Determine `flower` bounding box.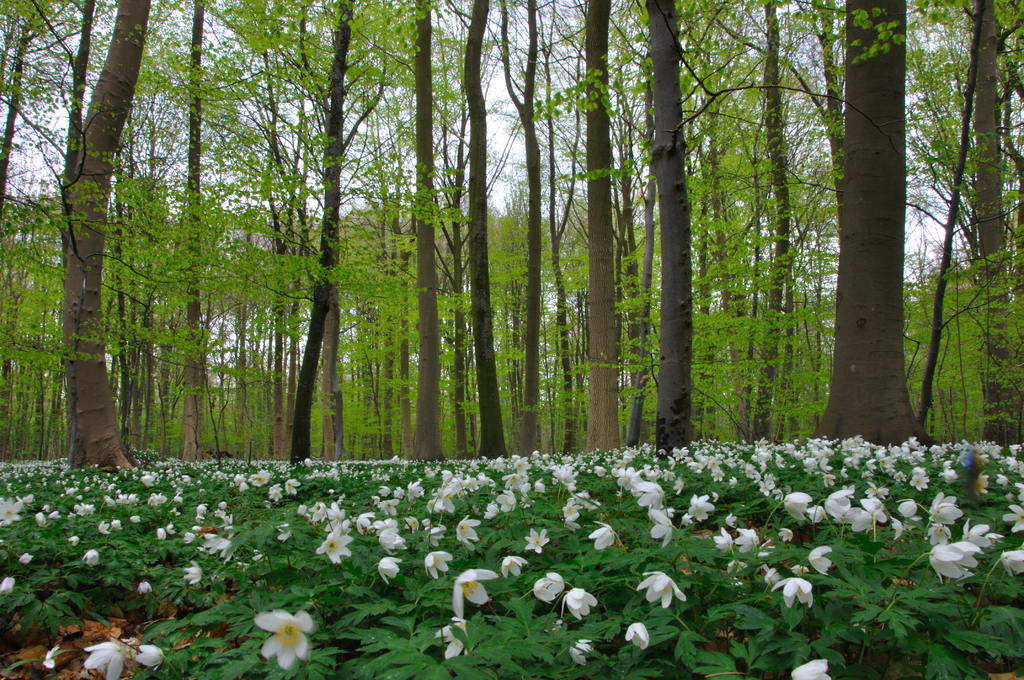
Determined: x1=79, y1=644, x2=169, y2=679.
